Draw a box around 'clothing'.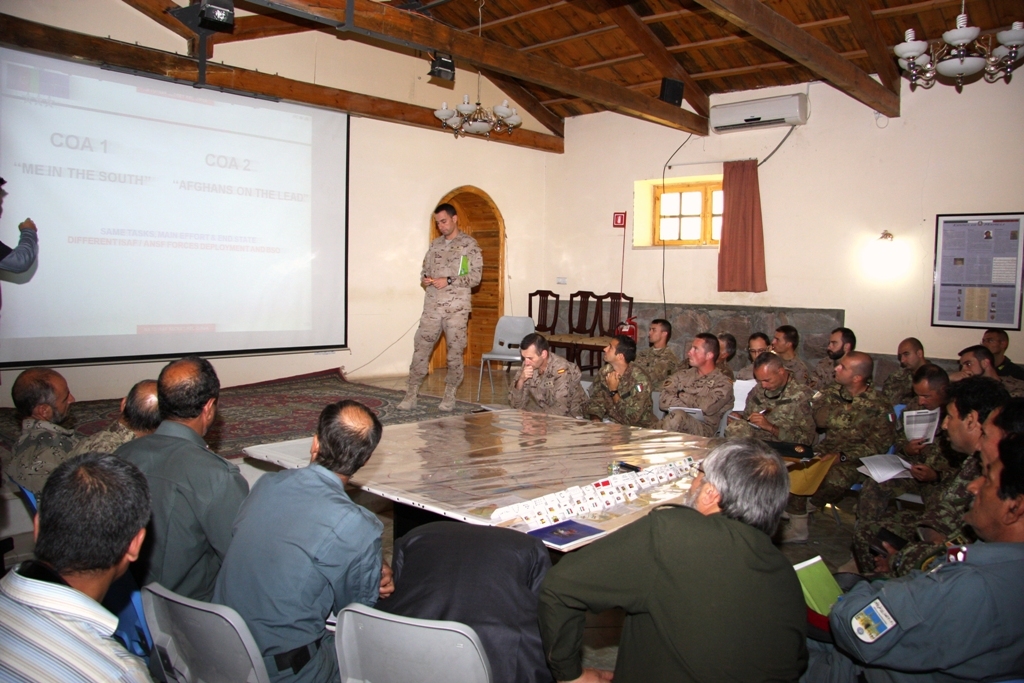
(810, 355, 839, 393).
